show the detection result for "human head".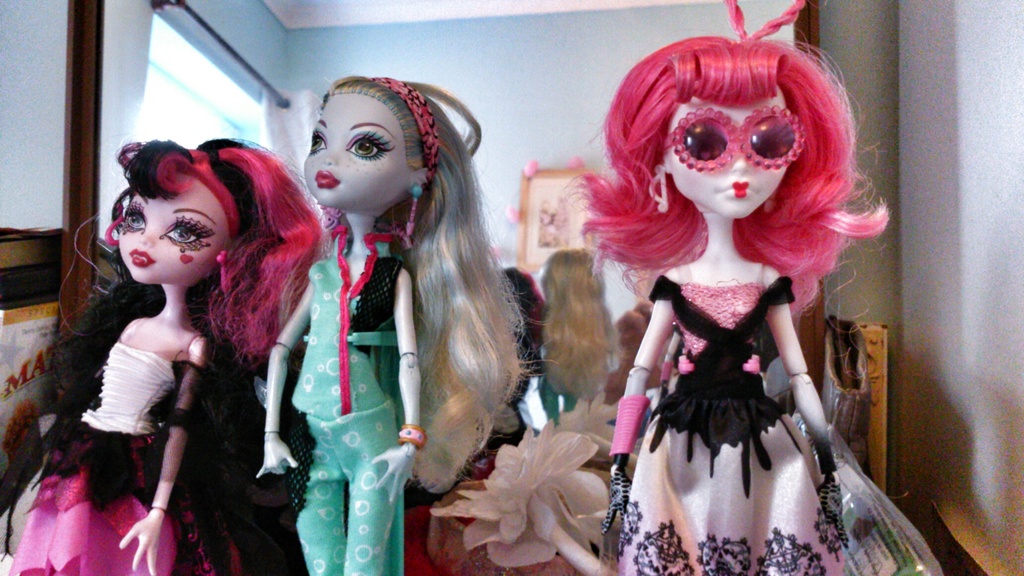
(left=116, top=141, right=256, bottom=291).
